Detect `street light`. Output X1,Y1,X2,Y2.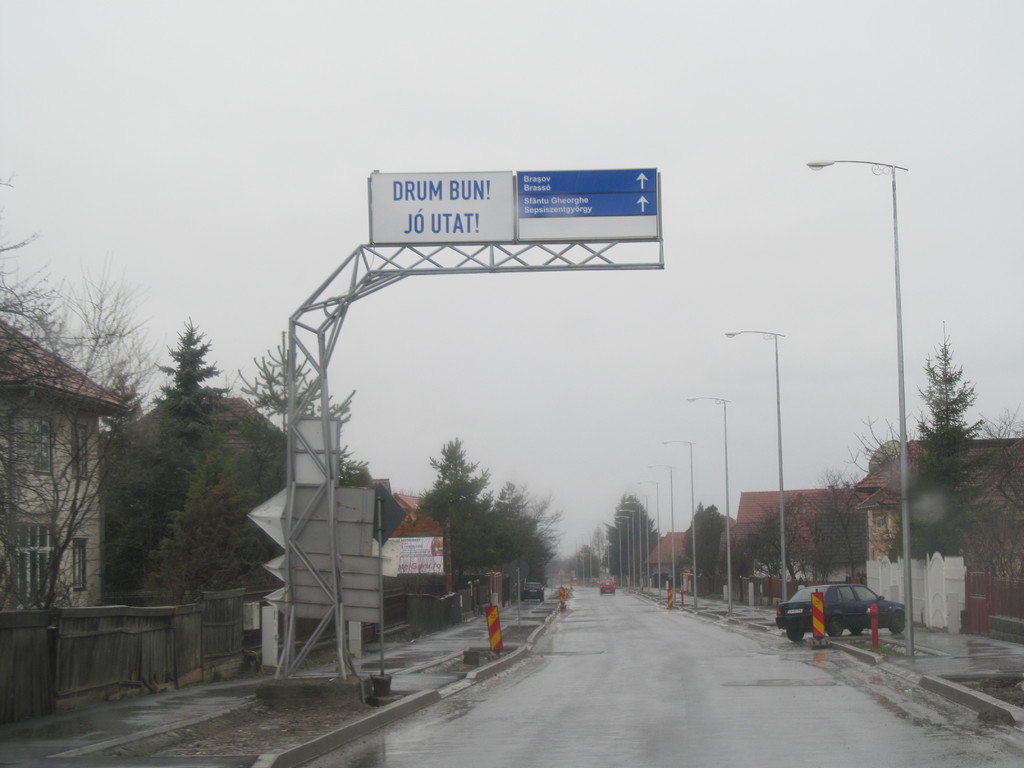
605,518,621,586.
